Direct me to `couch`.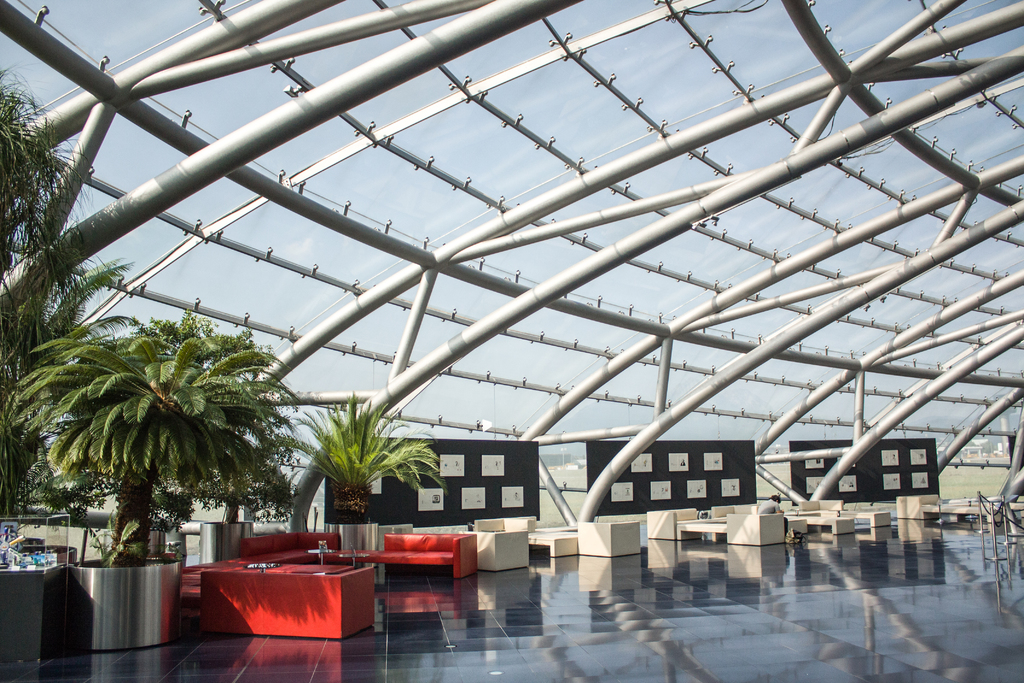
Direction: (x1=383, y1=534, x2=476, y2=578).
